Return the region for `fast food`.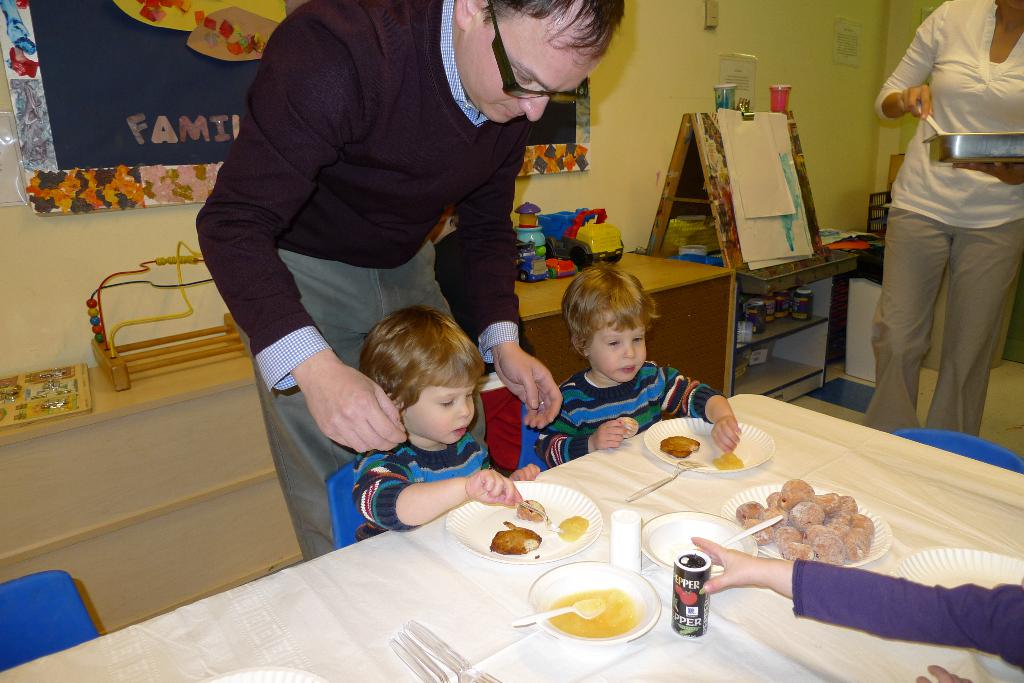
bbox(847, 526, 871, 559).
